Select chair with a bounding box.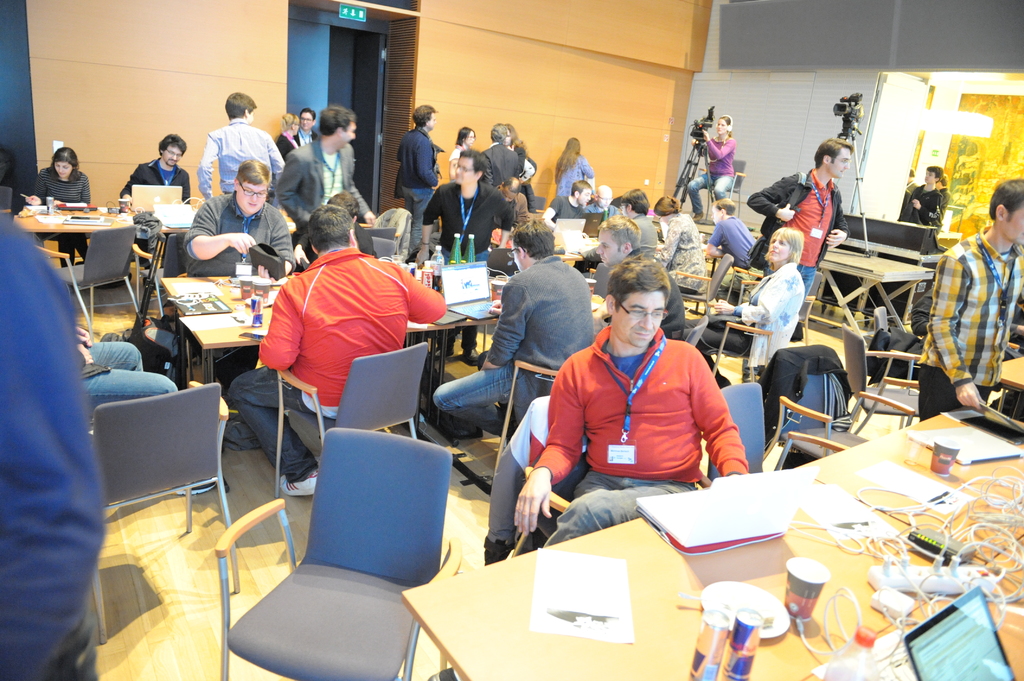
select_region(263, 342, 429, 523).
